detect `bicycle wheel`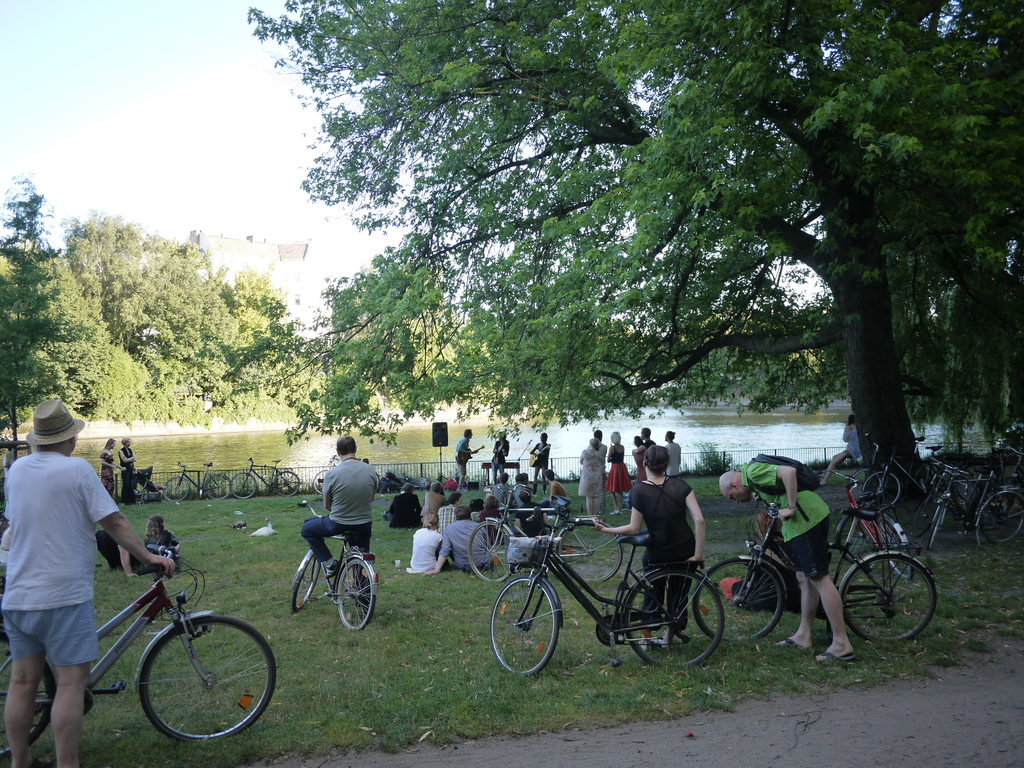
box(314, 470, 326, 492)
